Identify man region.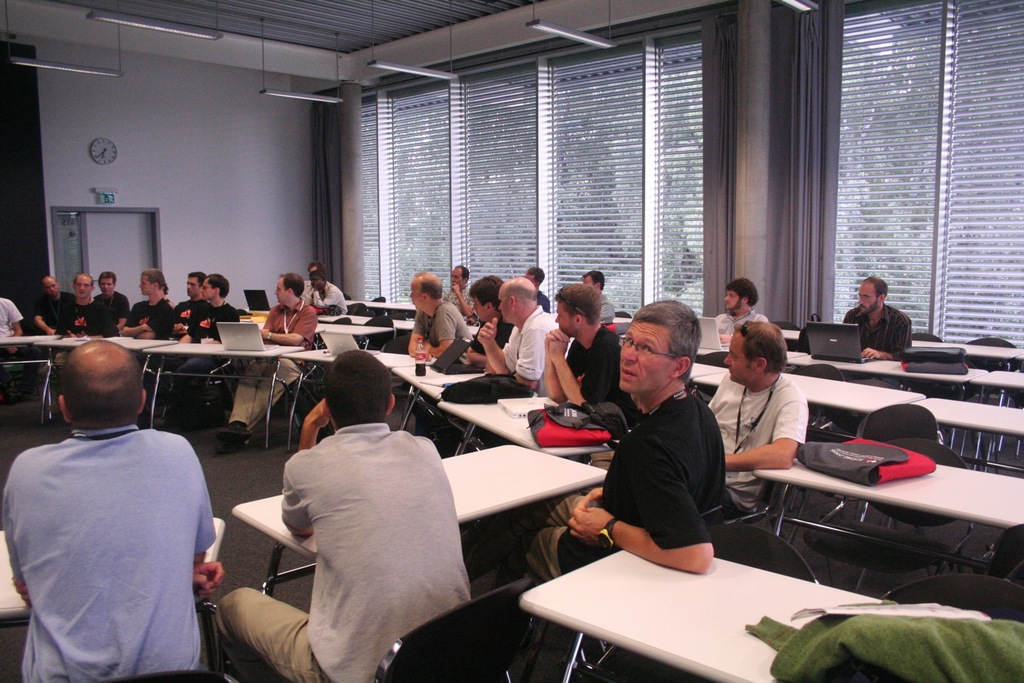
Region: x1=473, y1=273, x2=560, y2=394.
